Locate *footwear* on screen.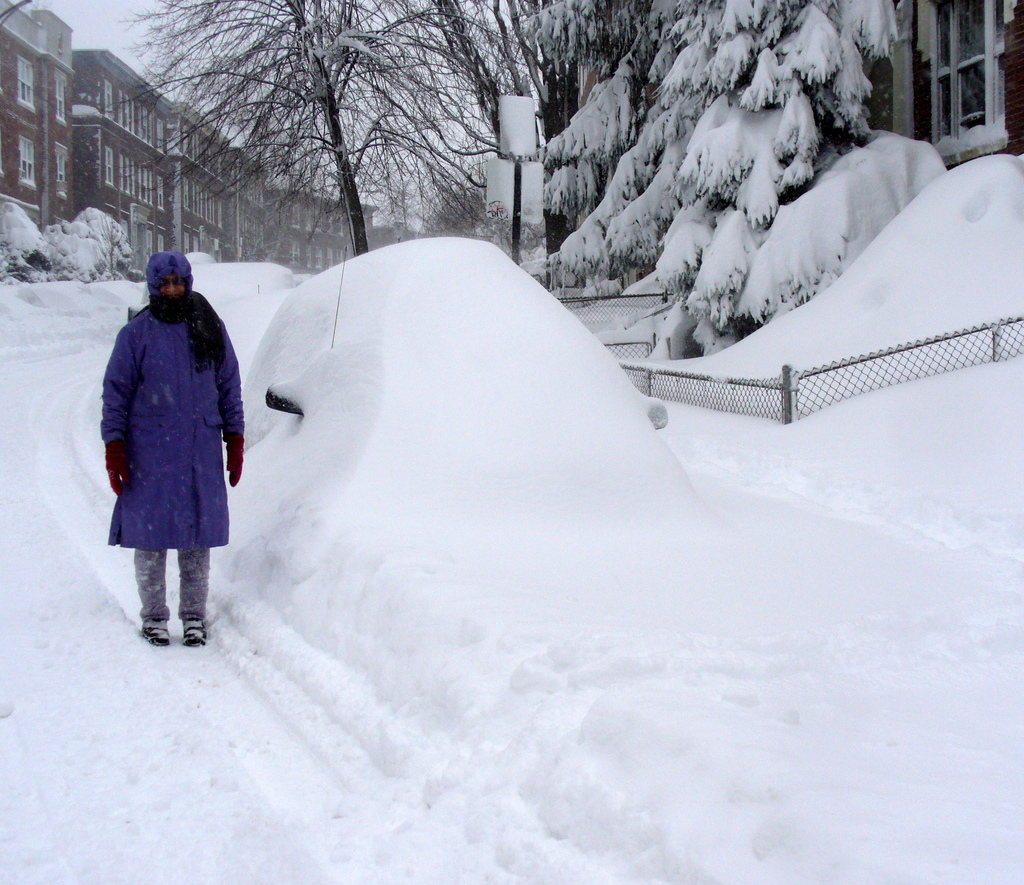
On screen at region(180, 618, 209, 648).
